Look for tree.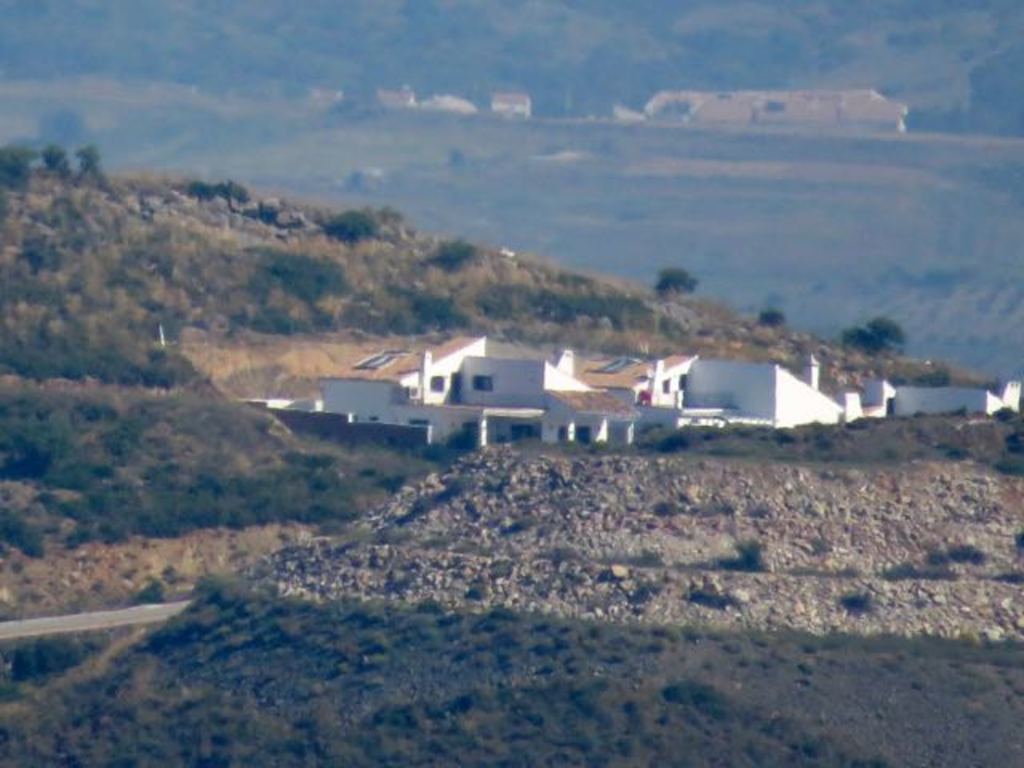
Found: box(659, 266, 699, 296).
